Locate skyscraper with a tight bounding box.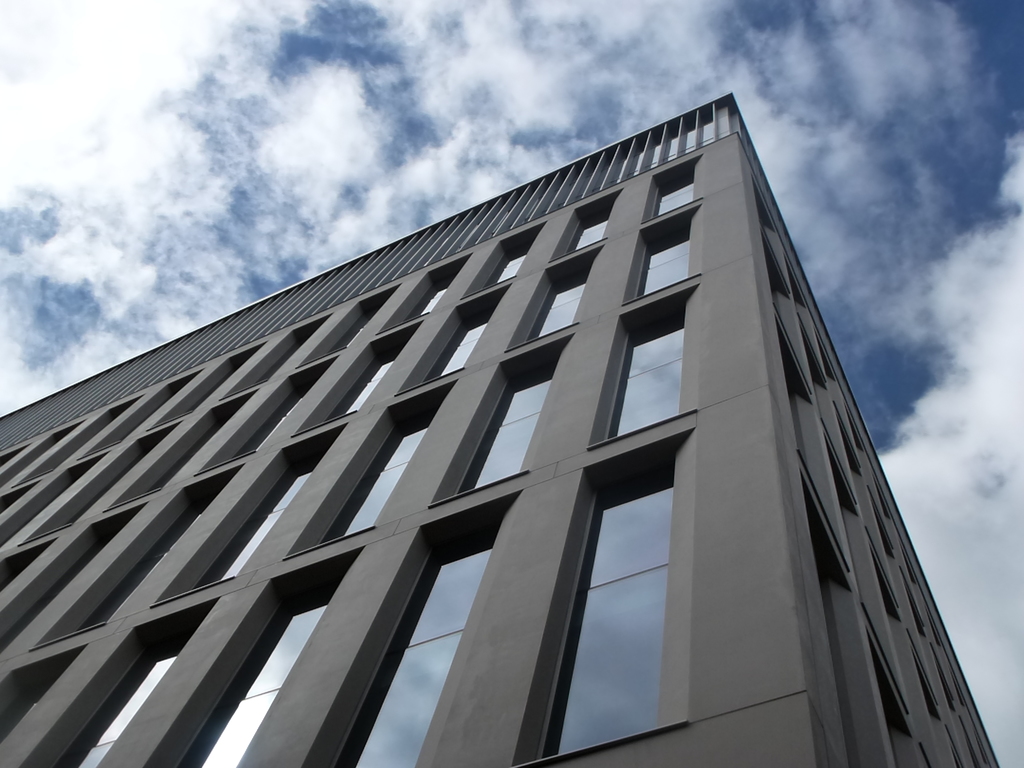
box(23, 75, 979, 767).
